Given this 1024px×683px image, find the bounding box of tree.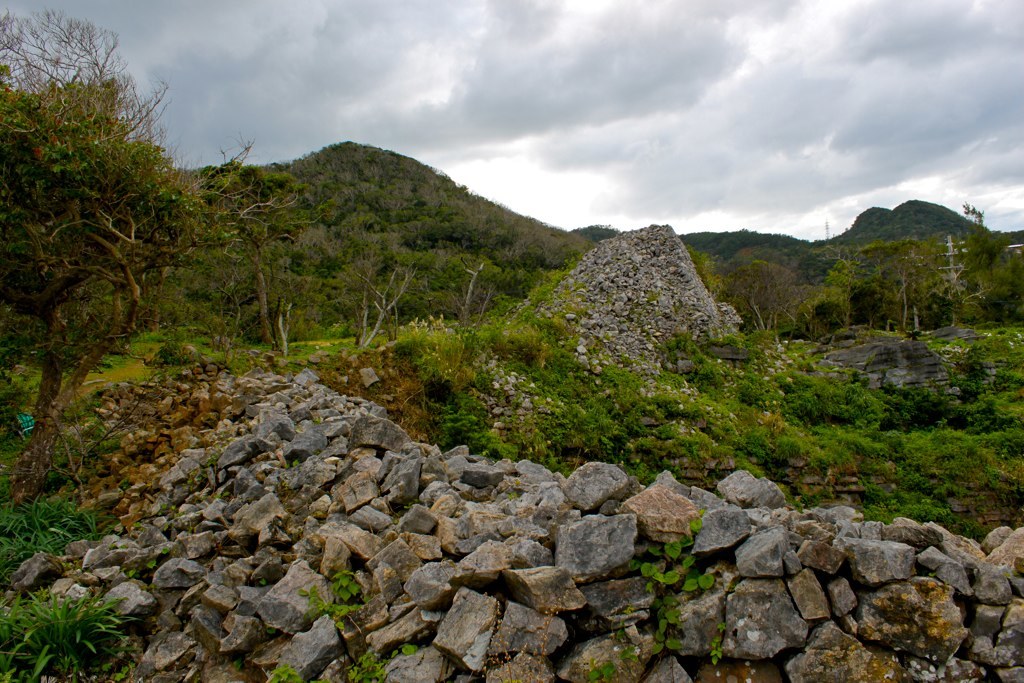
(x1=3, y1=21, x2=221, y2=510).
